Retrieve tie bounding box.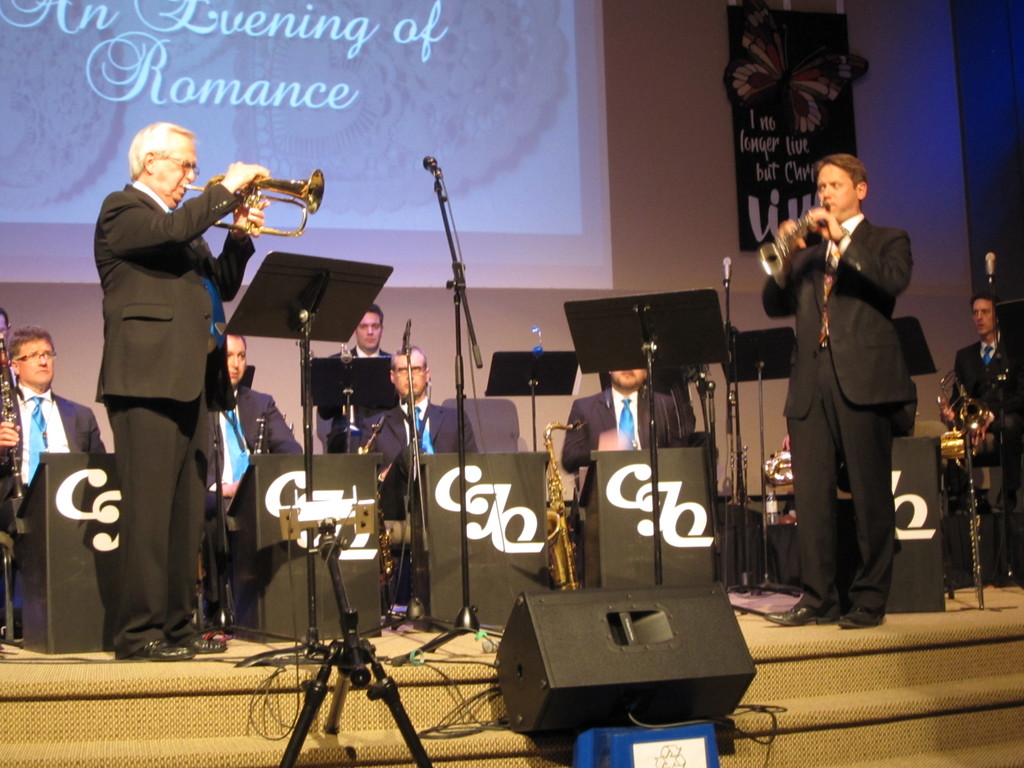
Bounding box: pyautogui.locateOnScreen(819, 241, 838, 344).
